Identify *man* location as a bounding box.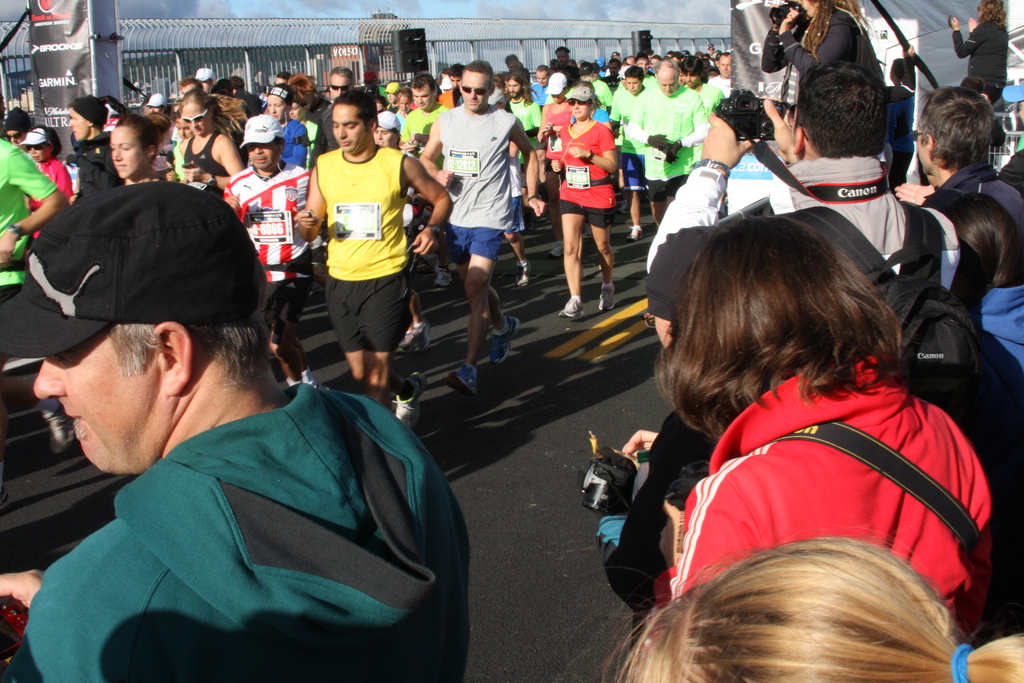
<box>908,81,1023,229</box>.
